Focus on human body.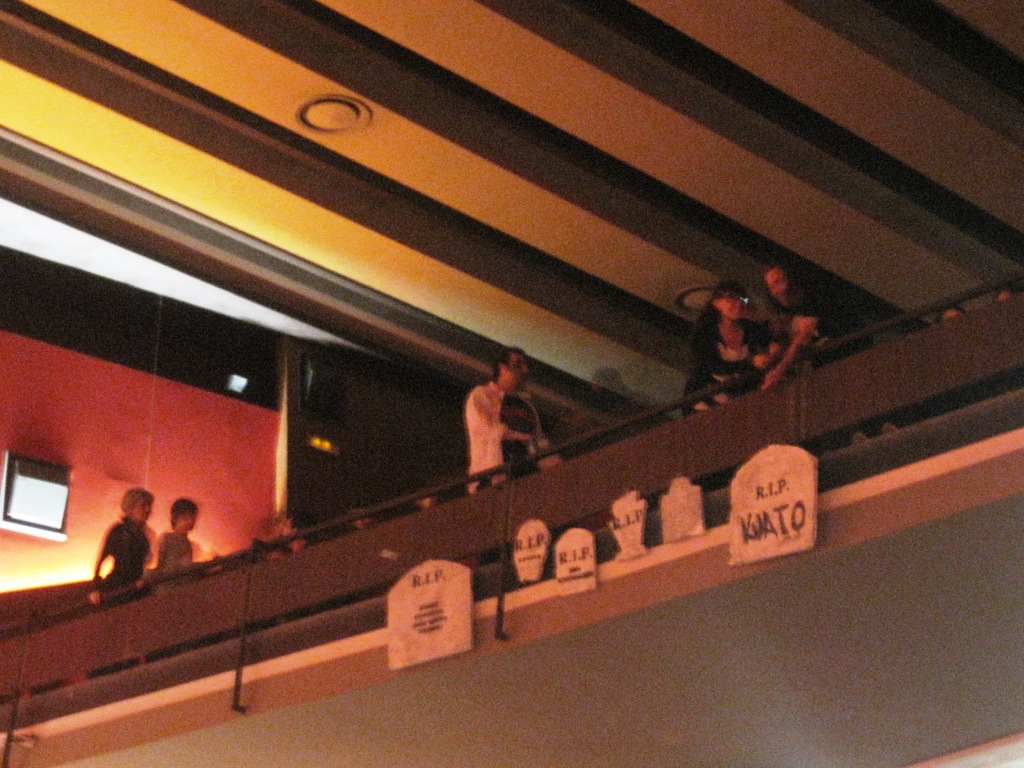
Focused at bbox=(450, 349, 538, 495).
